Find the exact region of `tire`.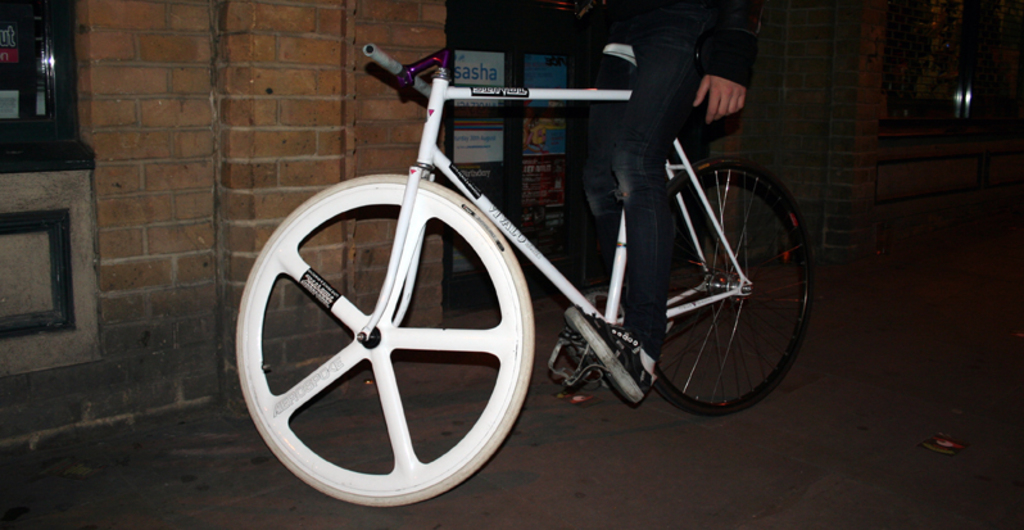
Exact region: (648, 167, 811, 413).
